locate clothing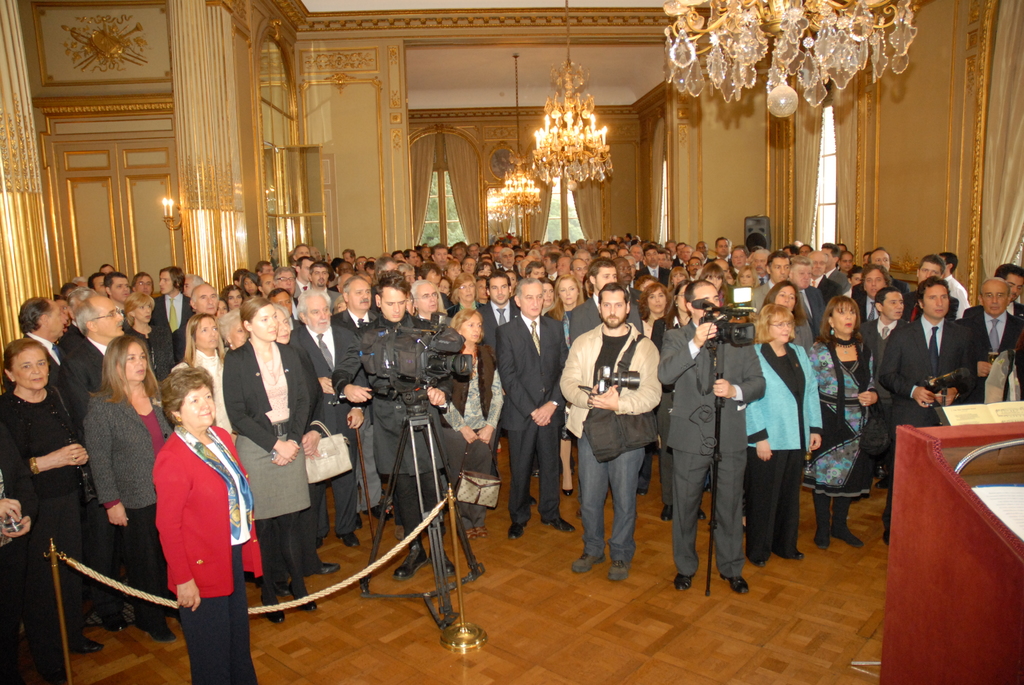
947:265:978:310
